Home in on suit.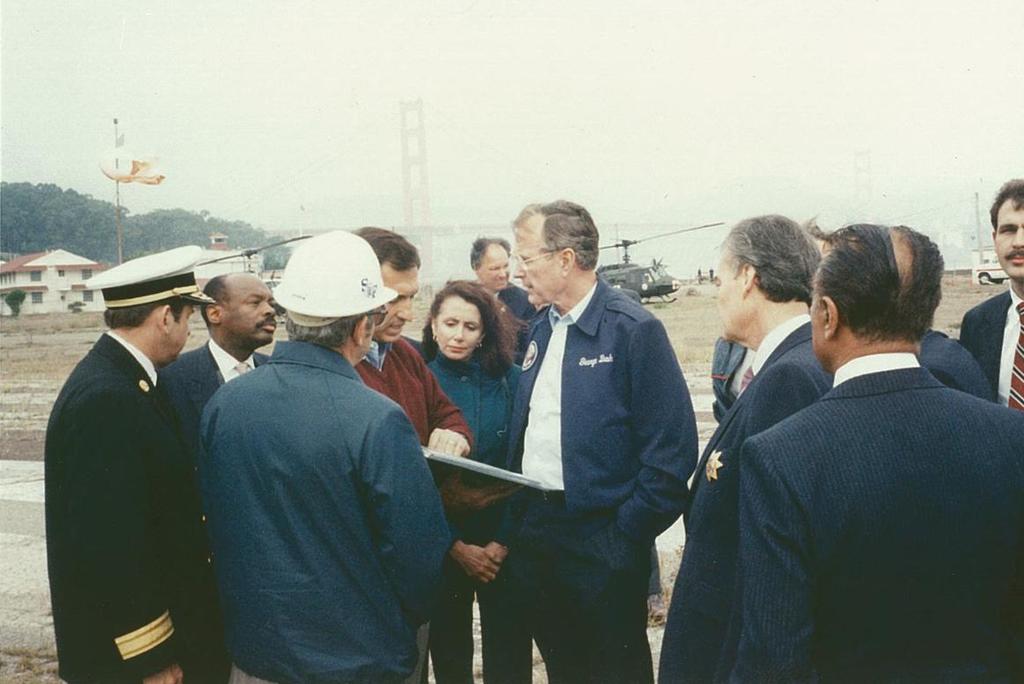
Homed in at (473,283,555,348).
